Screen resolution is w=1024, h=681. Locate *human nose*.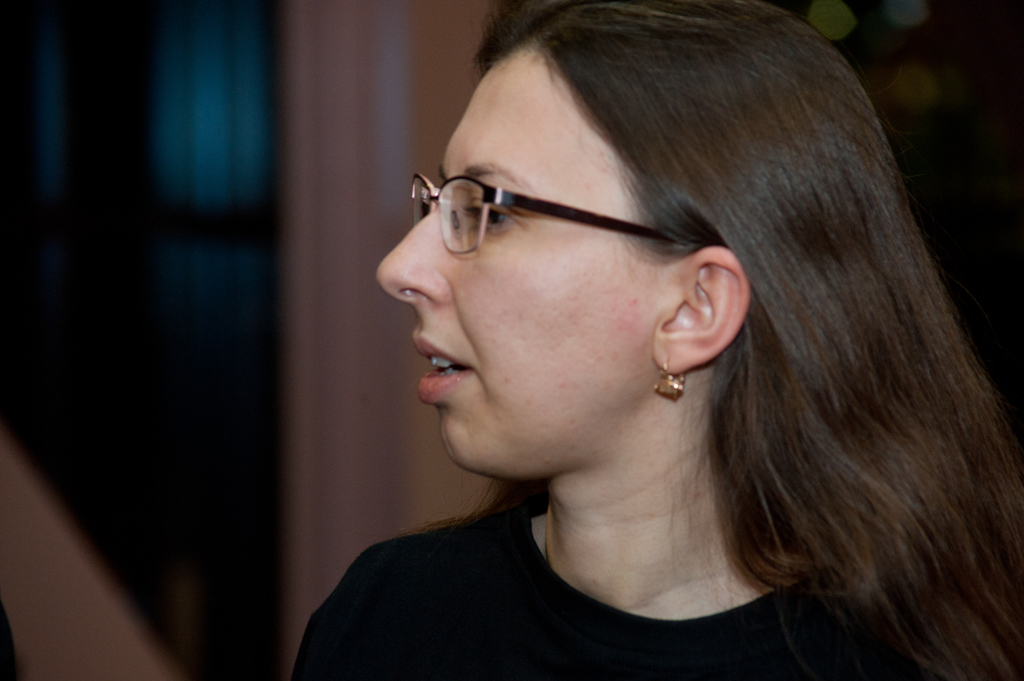
box(375, 186, 450, 309).
